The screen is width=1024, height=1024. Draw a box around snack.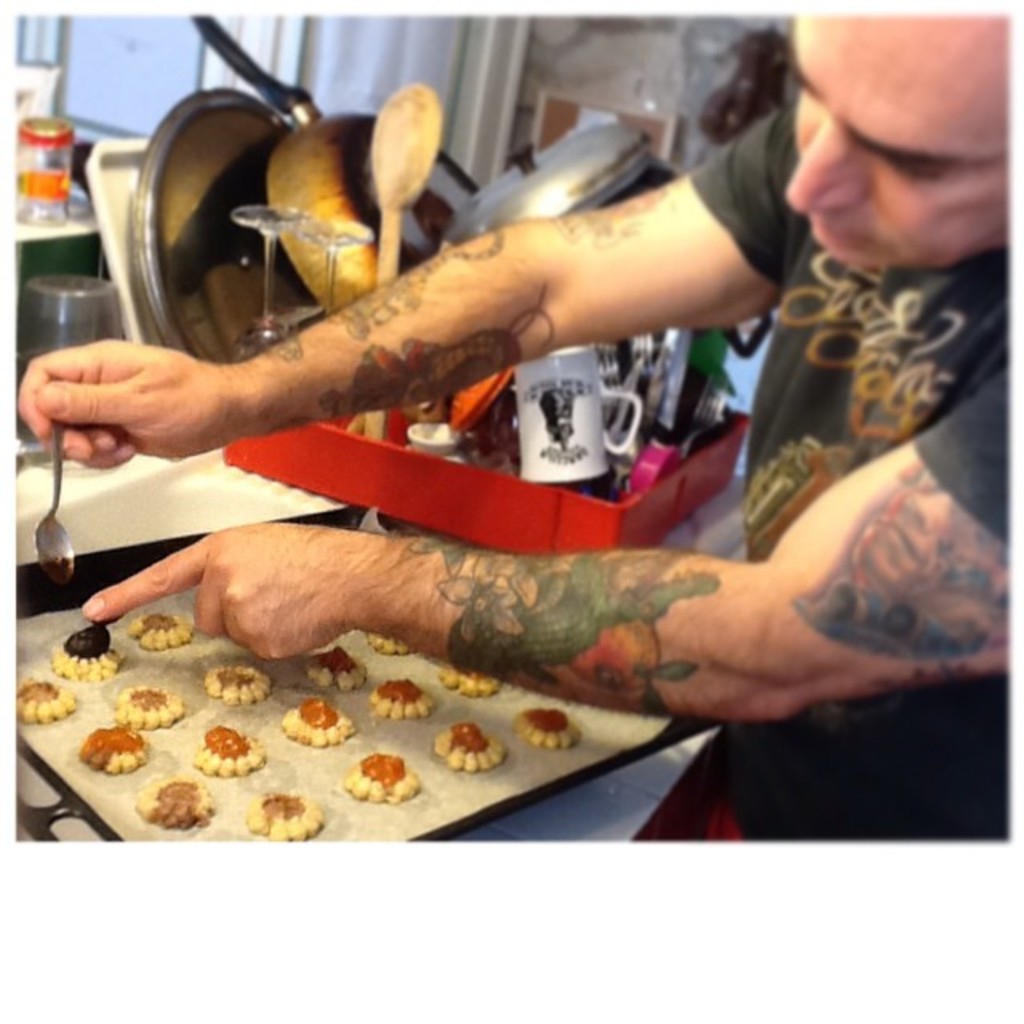
{"left": 339, "top": 752, "right": 432, "bottom": 802}.
